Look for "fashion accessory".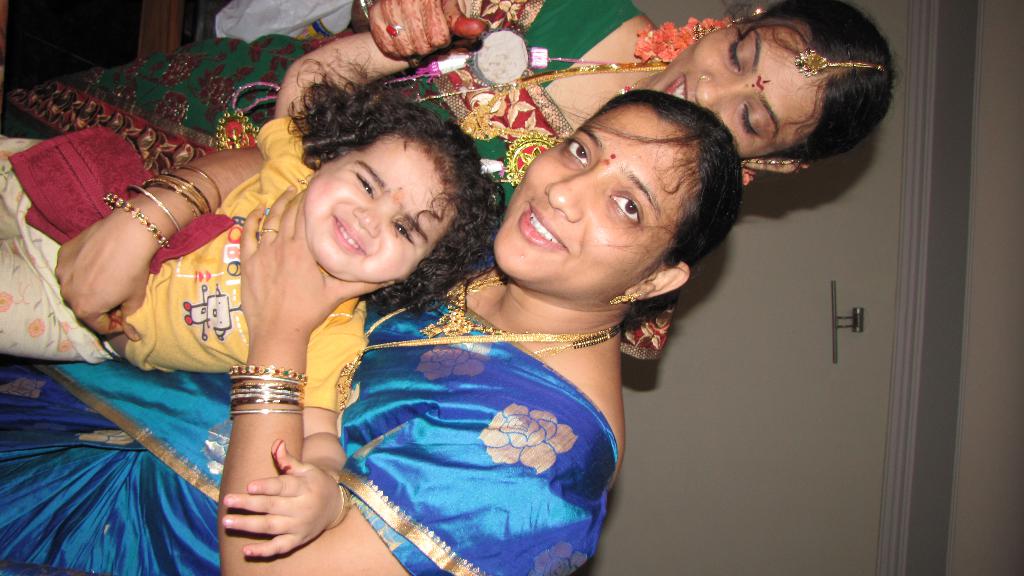
Found: (x1=253, y1=228, x2=280, y2=243).
